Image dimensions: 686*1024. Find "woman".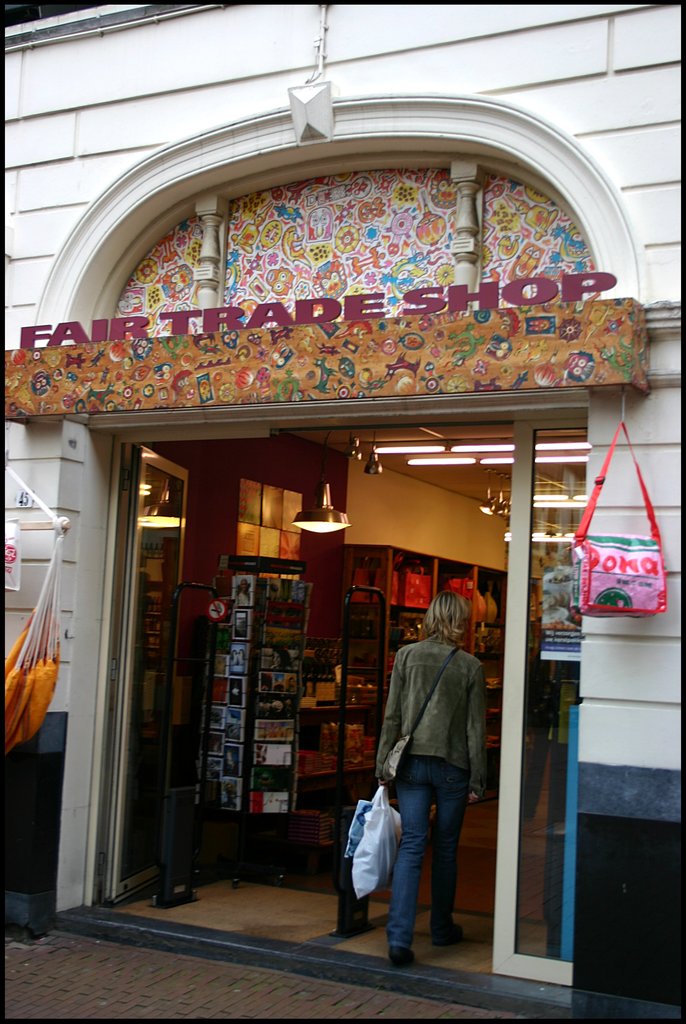
crop(374, 572, 509, 977).
